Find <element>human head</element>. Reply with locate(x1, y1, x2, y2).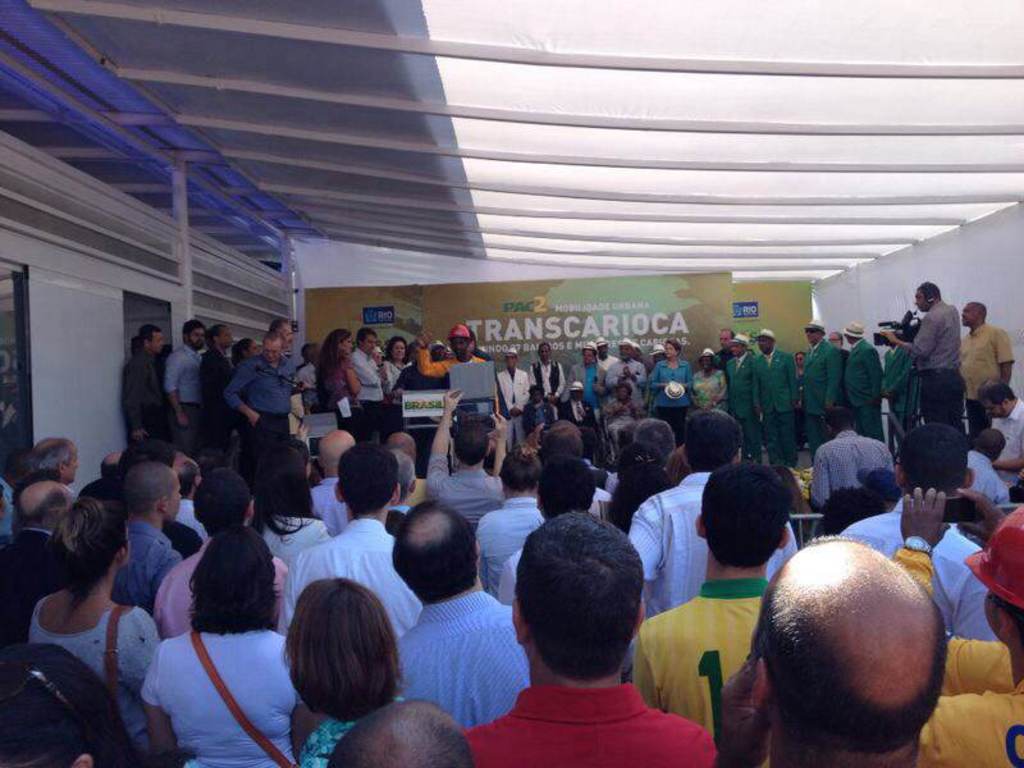
locate(690, 457, 791, 572).
